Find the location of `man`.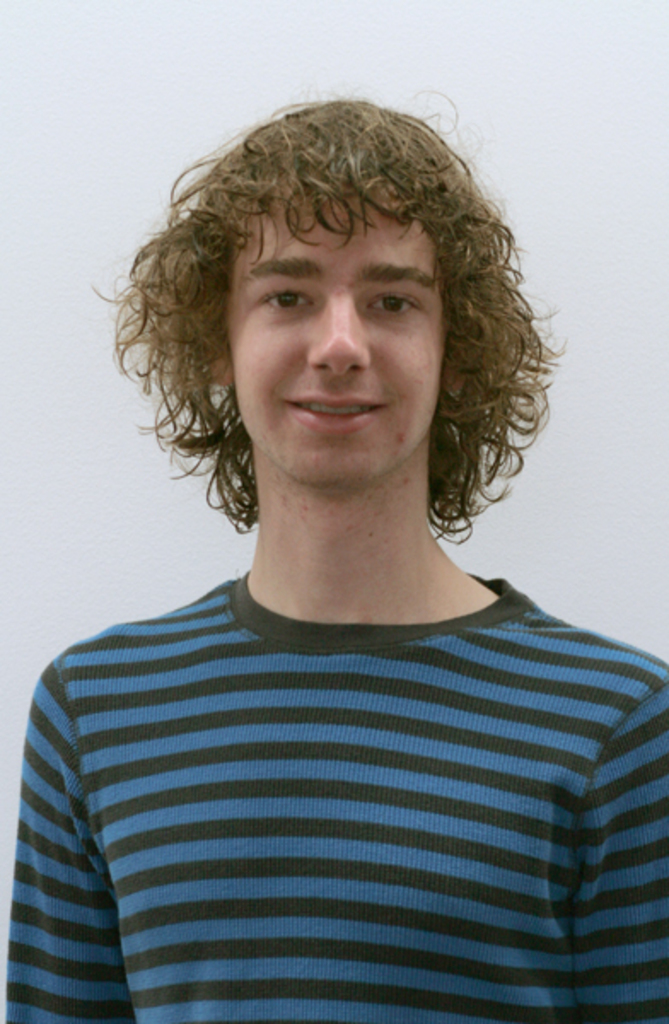
Location: {"left": 5, "top": 82, "right": 668, "bottom": 975}.
